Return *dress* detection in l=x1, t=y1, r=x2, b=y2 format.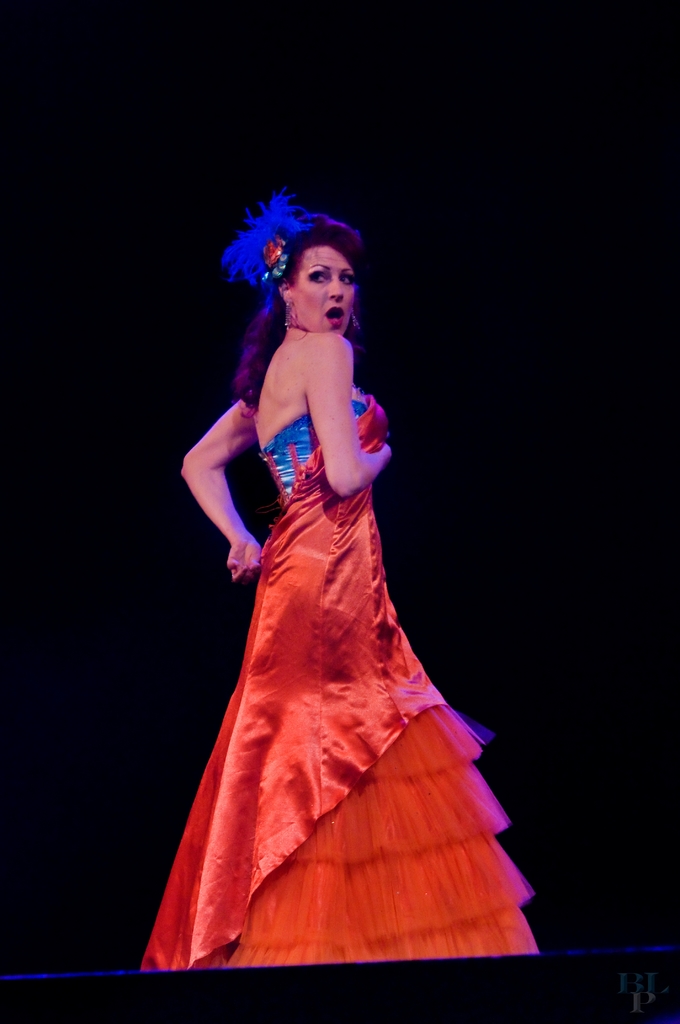
l=134, t=393, r=540, b=968.
